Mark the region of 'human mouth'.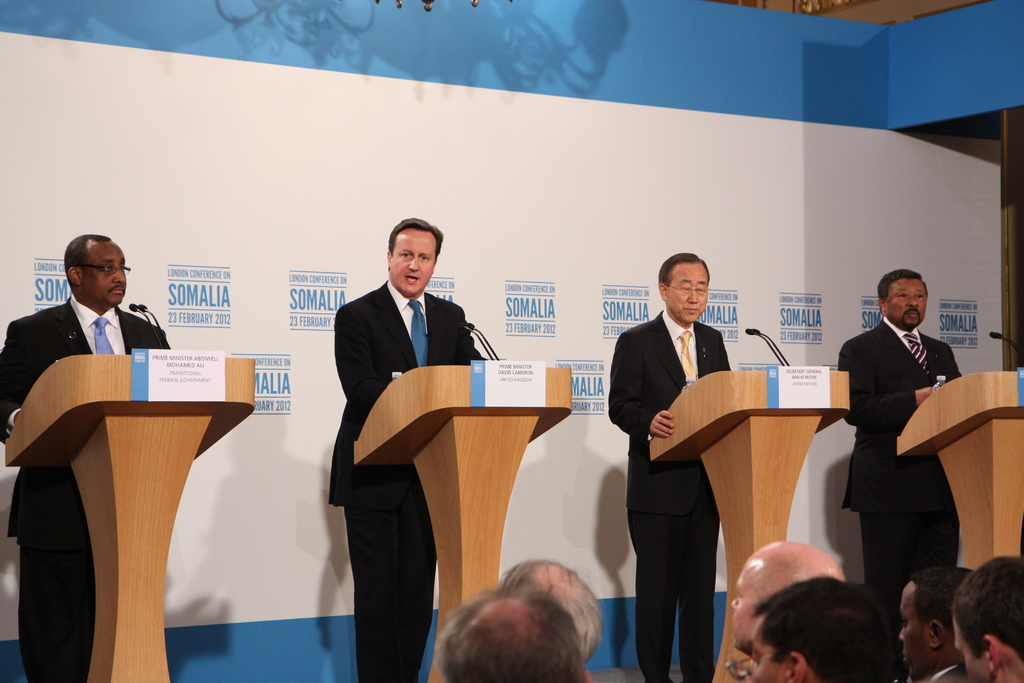
Region: bbox=[407, 274, 420, 279].
